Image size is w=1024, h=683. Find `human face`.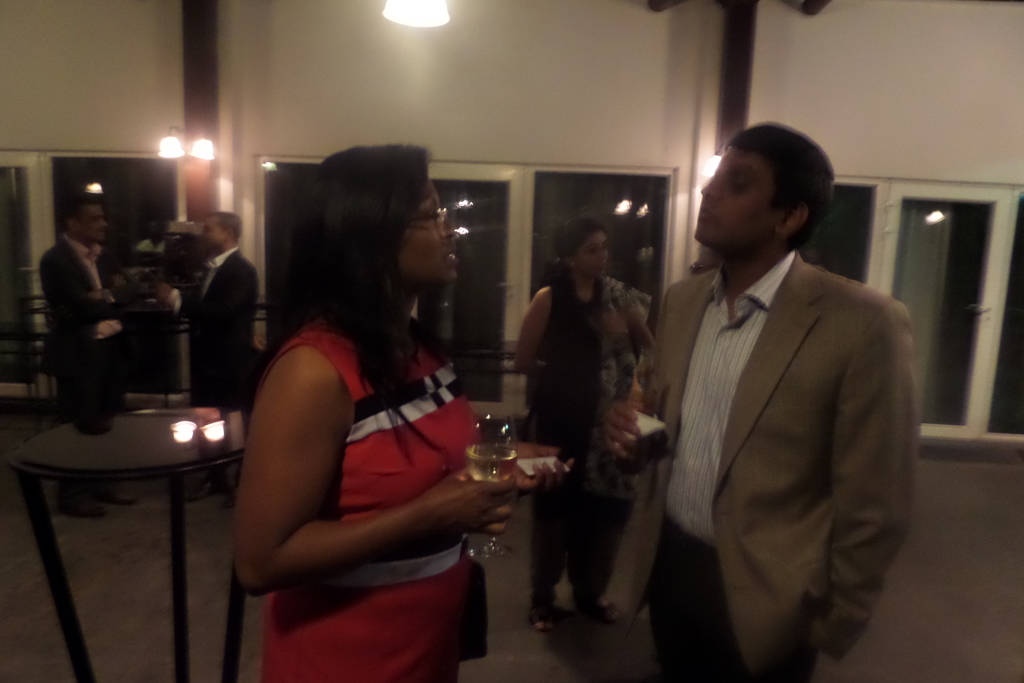
BBox(80, 204, 106, 243).
